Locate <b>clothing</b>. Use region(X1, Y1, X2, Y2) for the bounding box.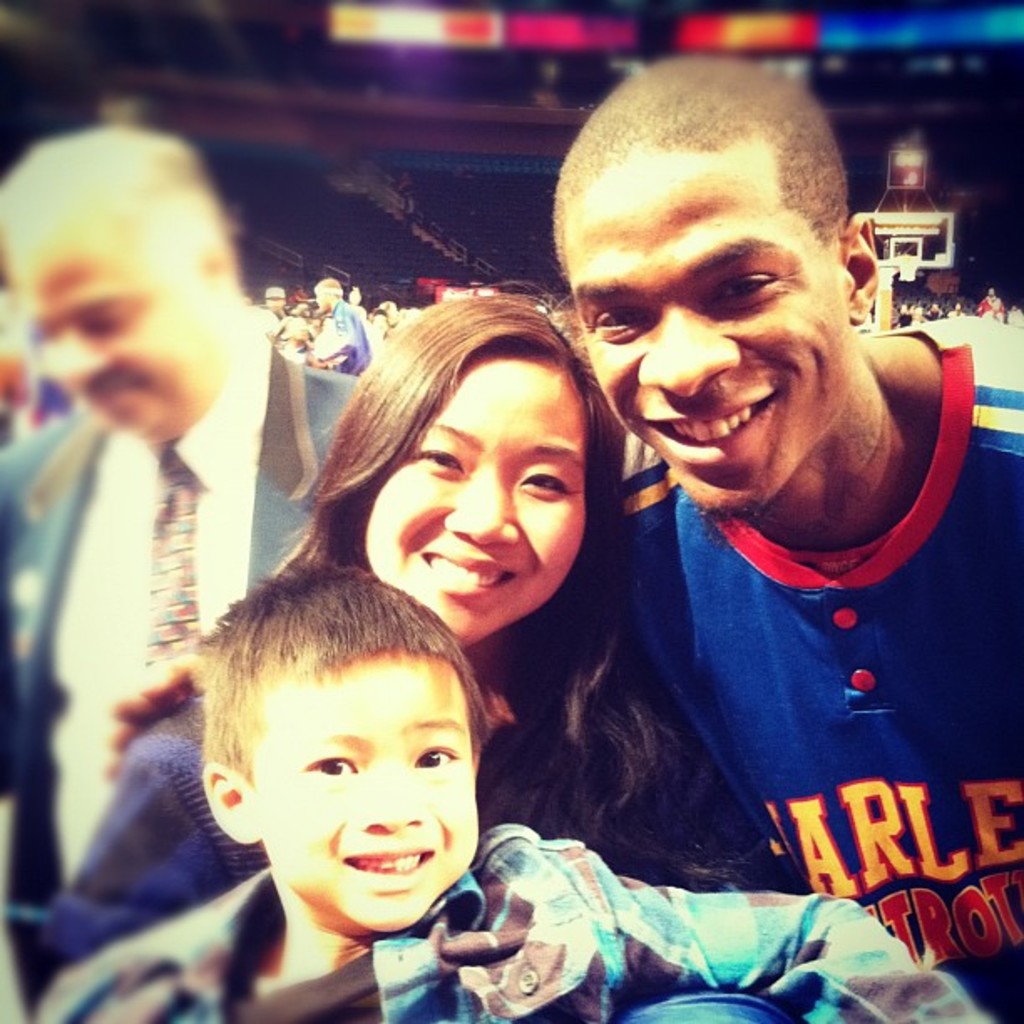
region(612, 316, 1022, 1022).
